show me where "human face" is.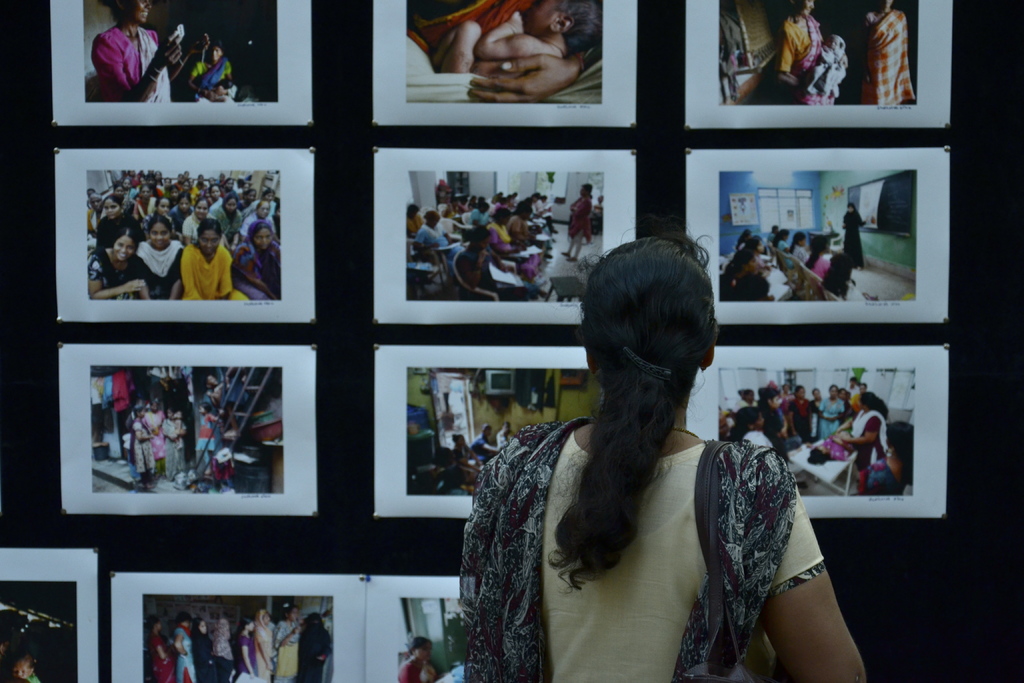
"human face" is at bbox=(800, 0, 815, 18).
